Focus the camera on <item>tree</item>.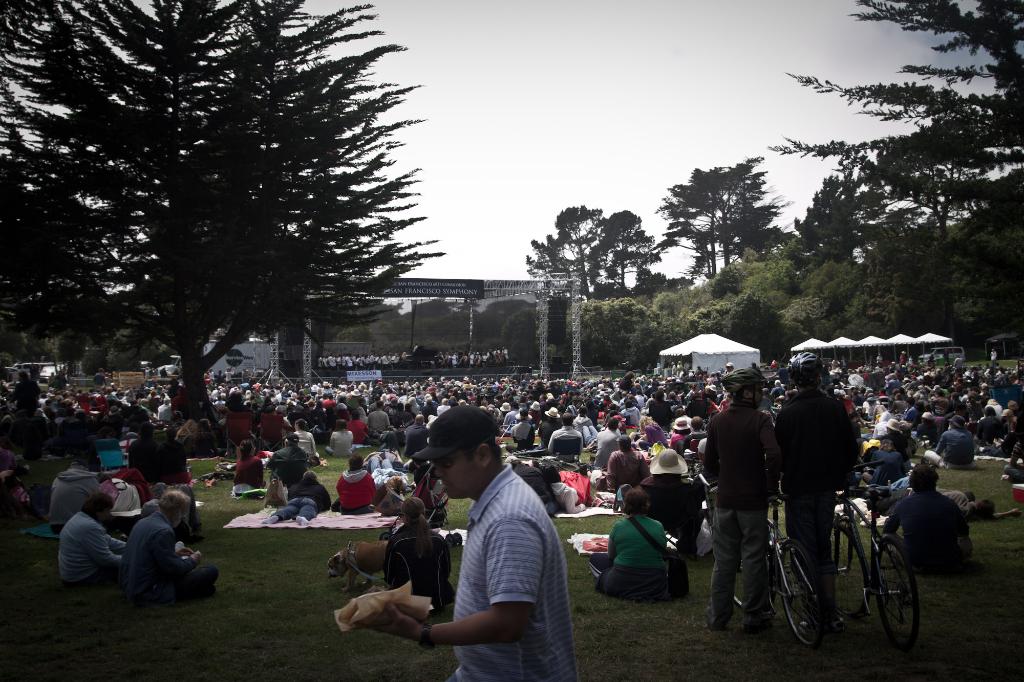
Focus region: (x1=662, y1=150, x2=774, y2=274).
